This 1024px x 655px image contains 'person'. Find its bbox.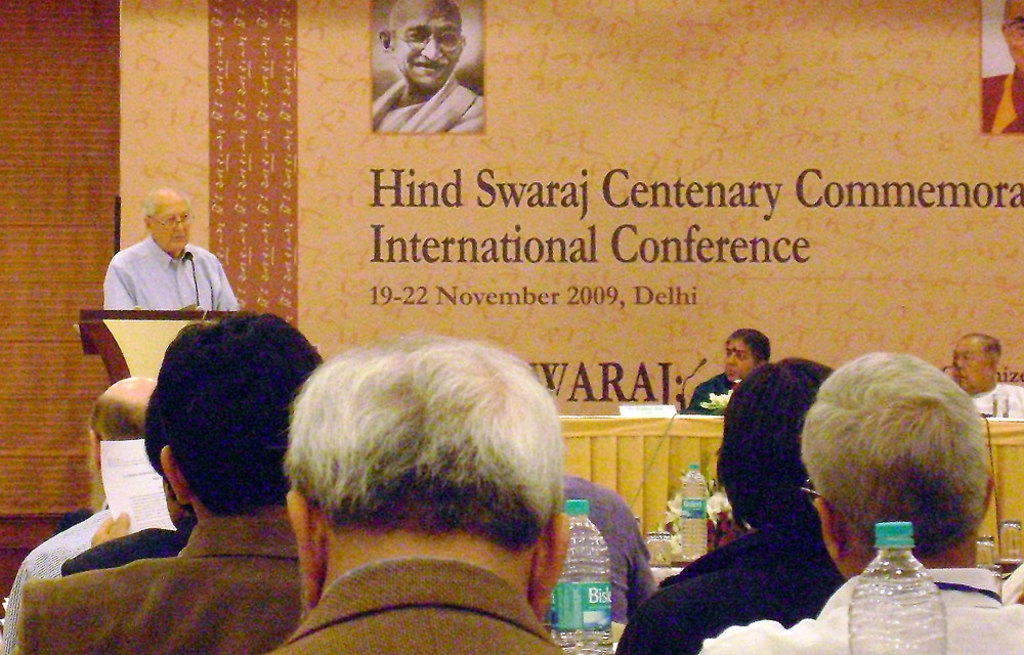
<box>58,476,204,577</box>.
